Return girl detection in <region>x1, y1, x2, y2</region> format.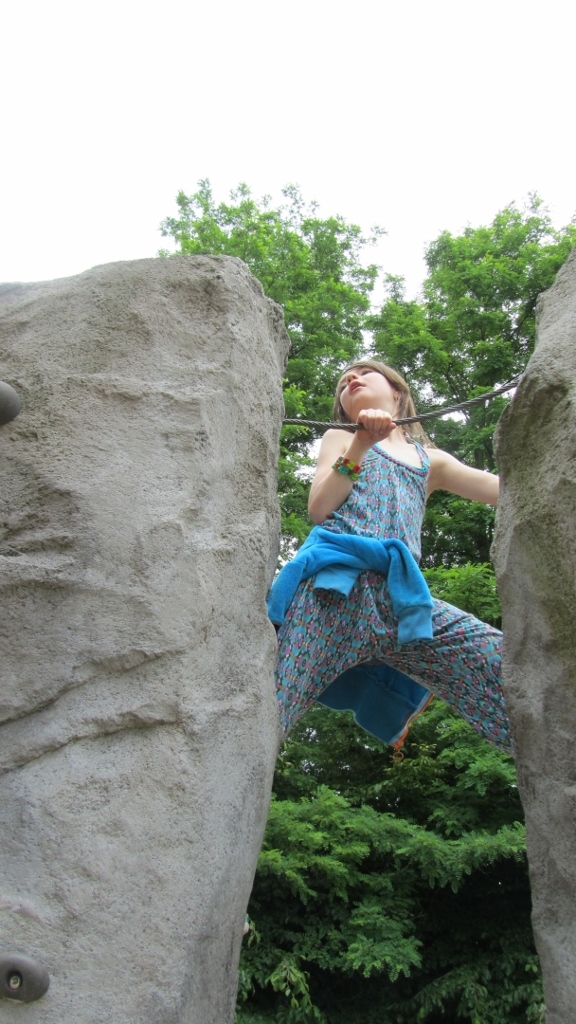
<region>270, 357, 511, 756</region>.
